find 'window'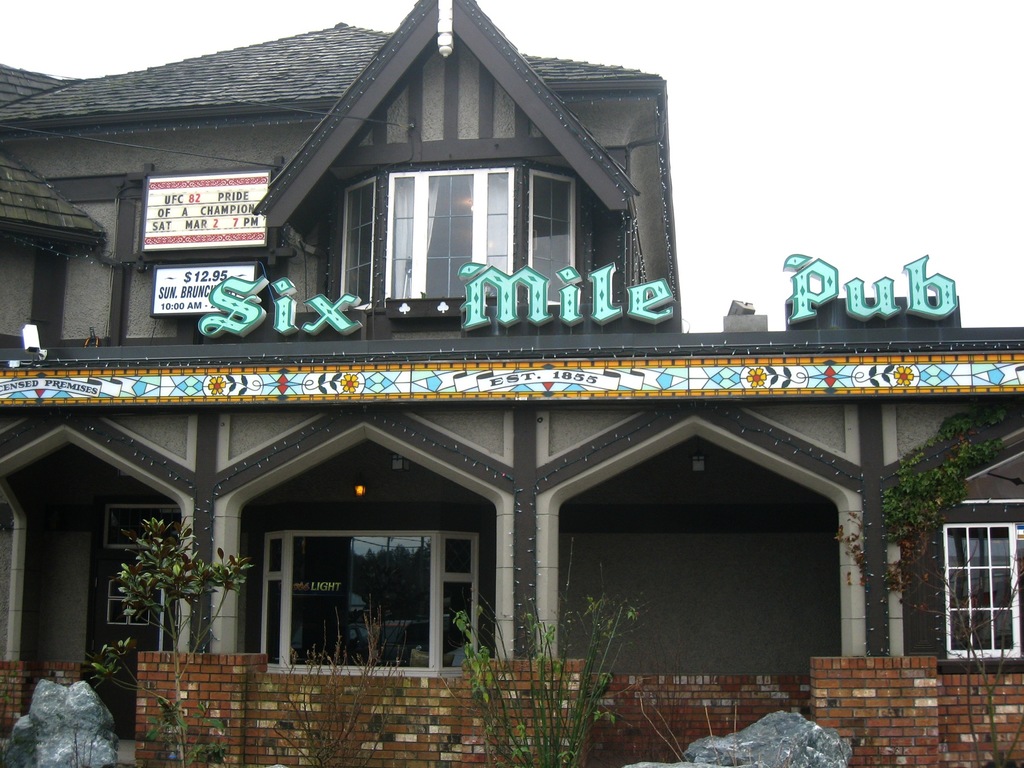
936:522:1023:662
